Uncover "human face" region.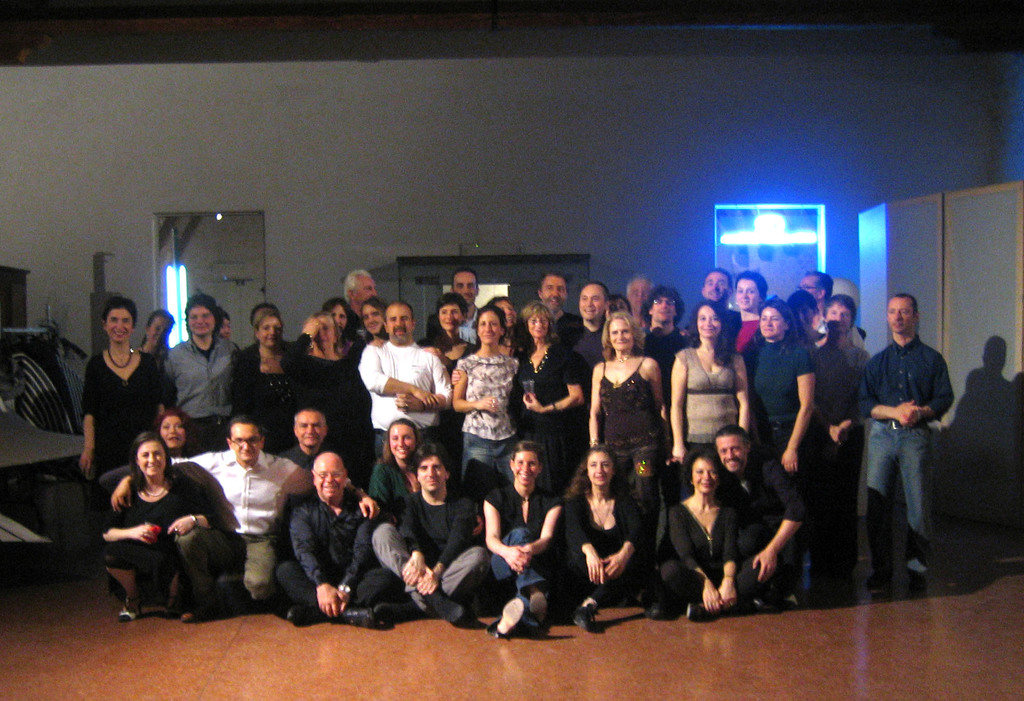
Uncovered: (295, 410, 323, 447).
